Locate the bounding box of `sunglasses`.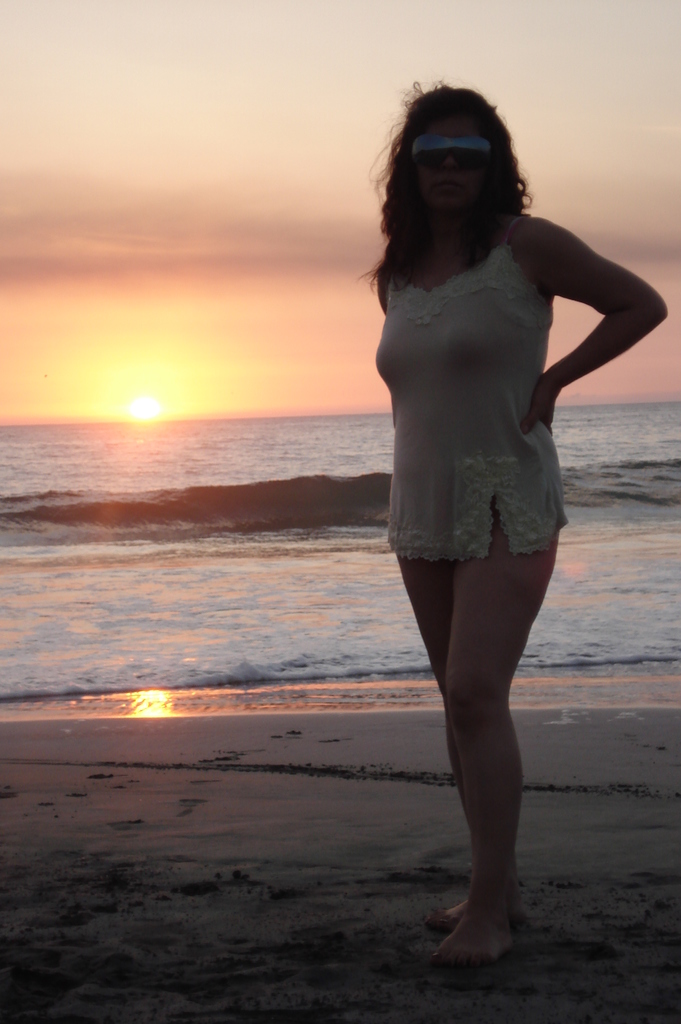
Bounding box: detection(405, 128, 497, 166).
